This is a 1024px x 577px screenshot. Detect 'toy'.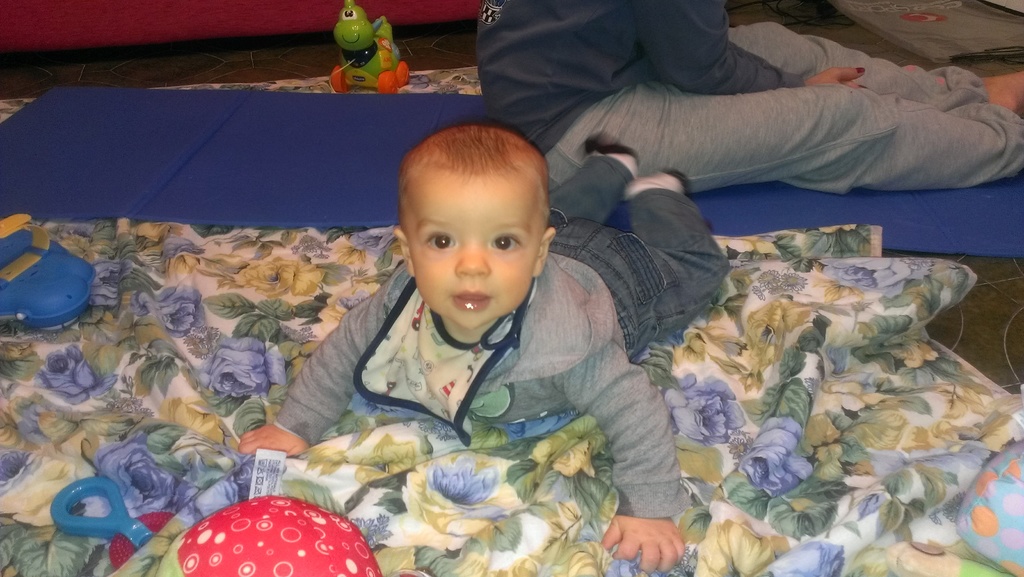
[left=323, top=12, right=397, bottom=87].
